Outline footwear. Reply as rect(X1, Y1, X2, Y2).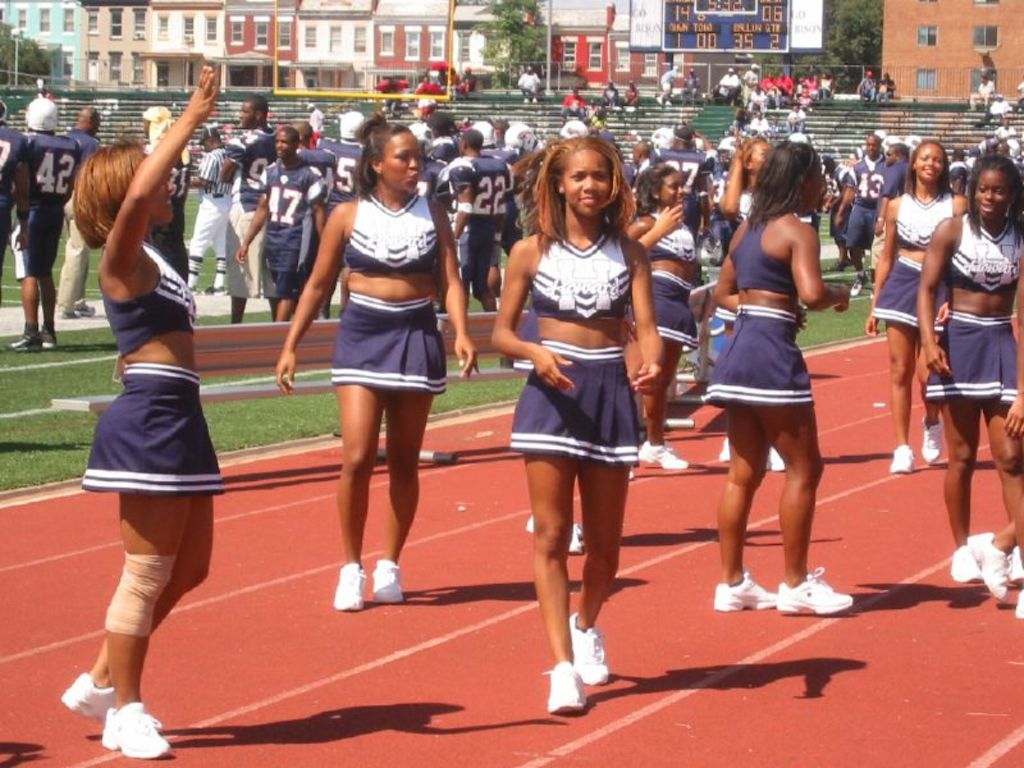
rect(887, 444, 915, 477).
